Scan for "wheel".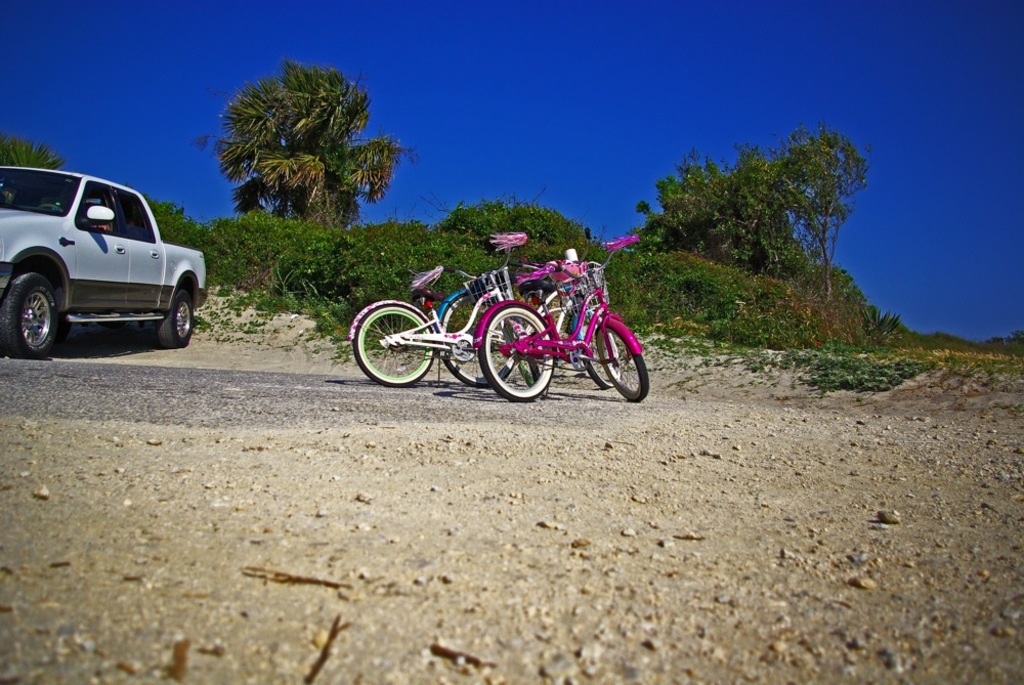
Scan result: [354,305,434,385].
